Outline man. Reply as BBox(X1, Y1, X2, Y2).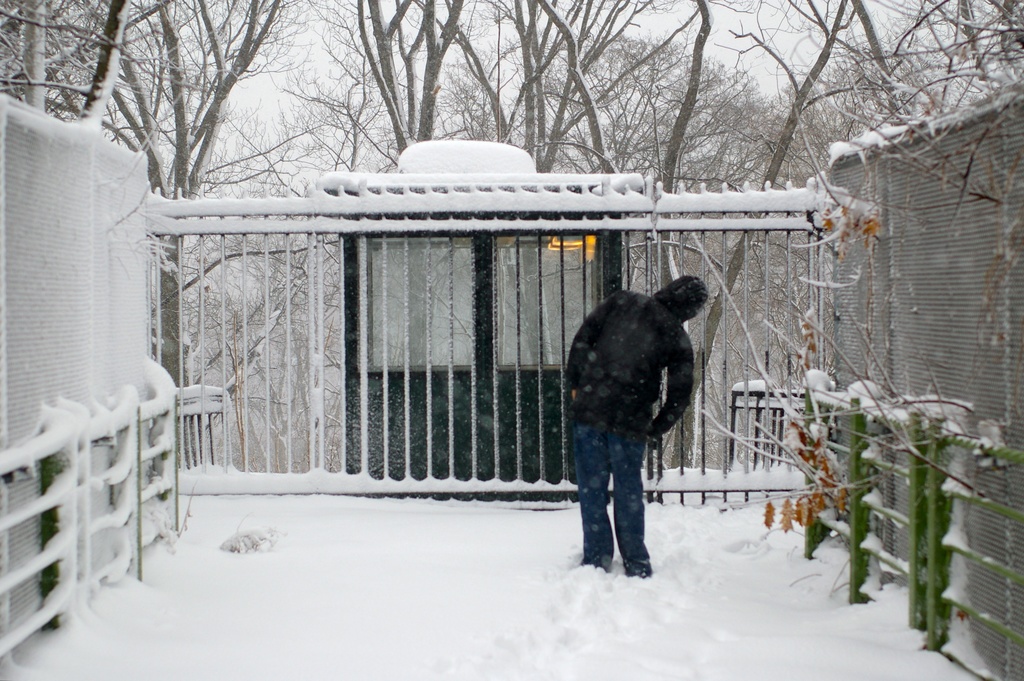
BBox(556, 265, 716, 589).
